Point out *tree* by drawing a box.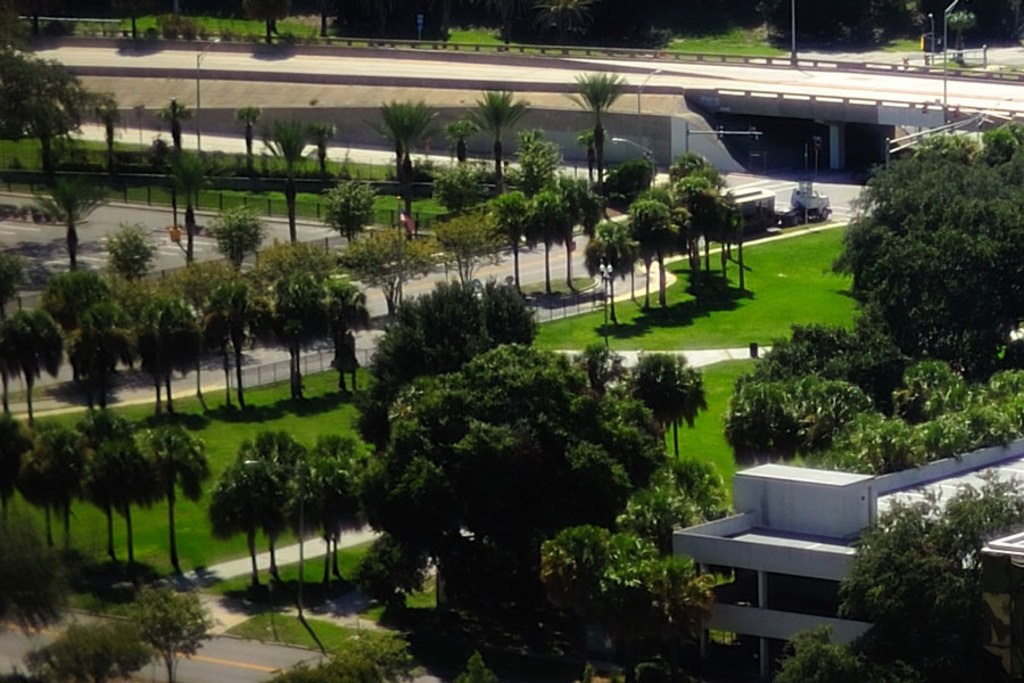
577,68,627,186.
